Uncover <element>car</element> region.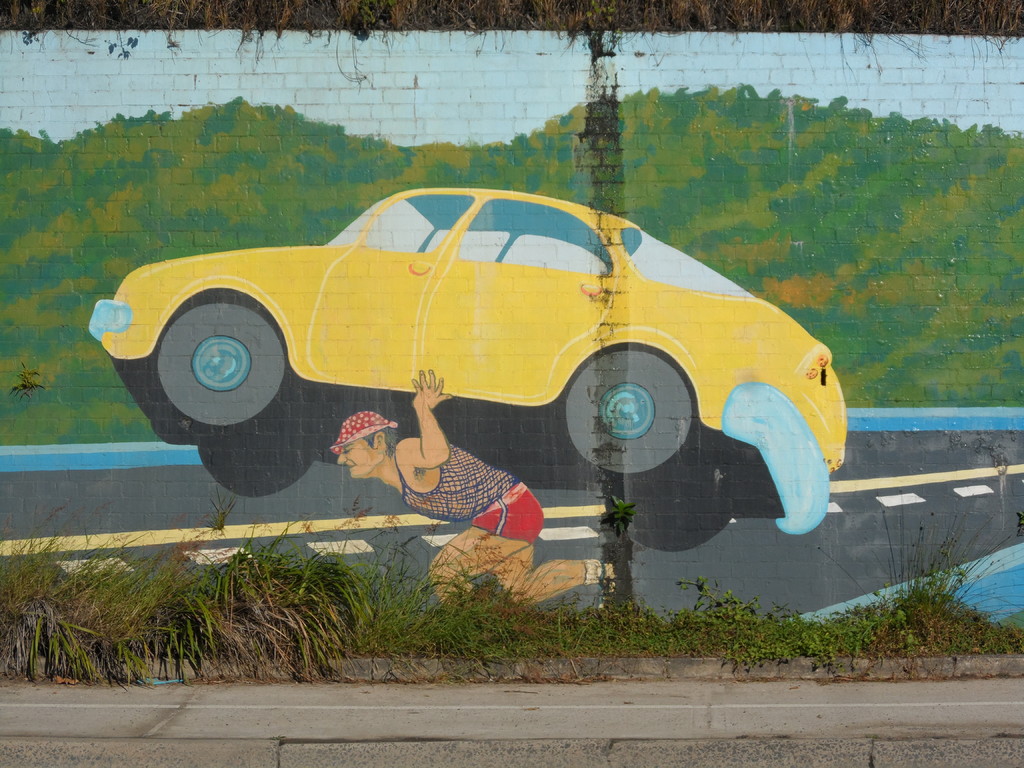
Uncovered: [x1=68, y1=161, x2=830, y2=565].
